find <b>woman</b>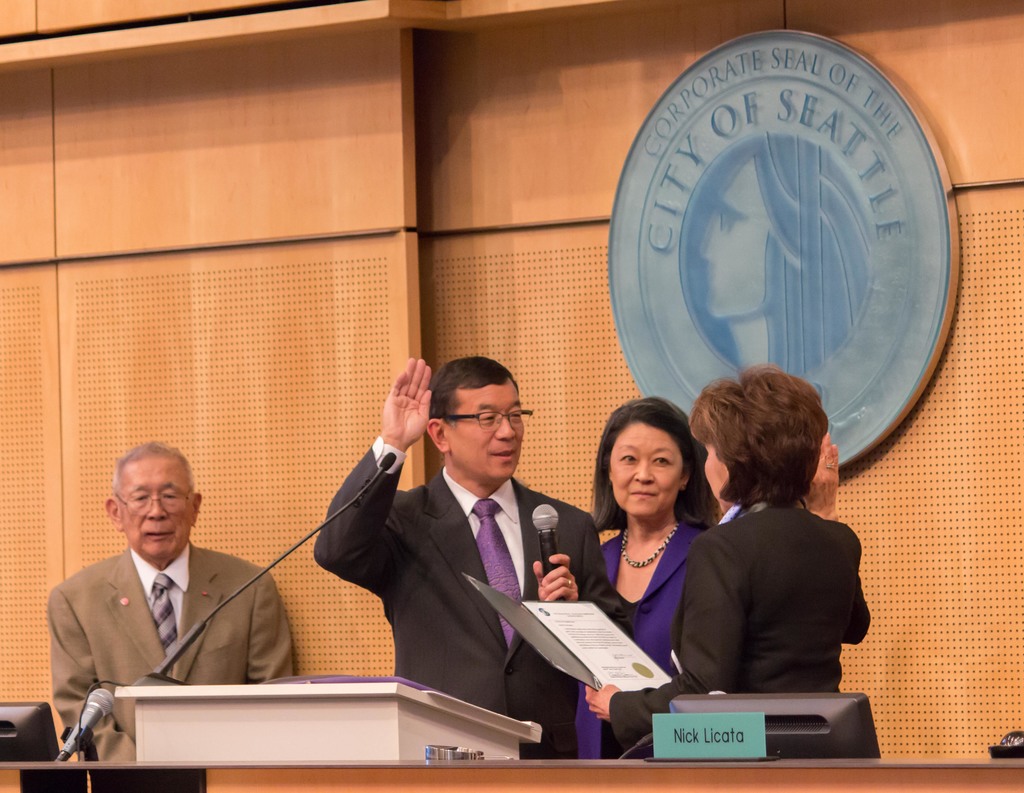
588 364 876 748
